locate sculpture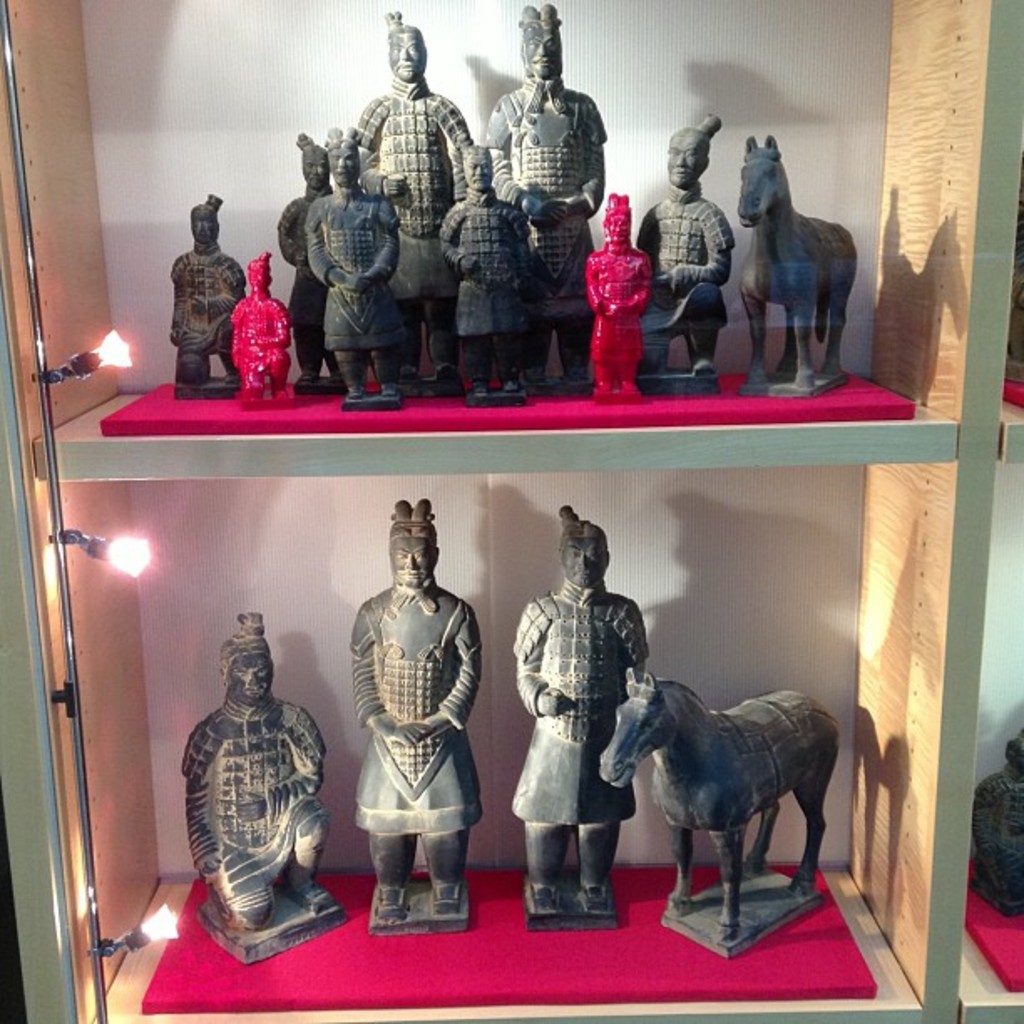
bbox(345, 13, 470, 400)
